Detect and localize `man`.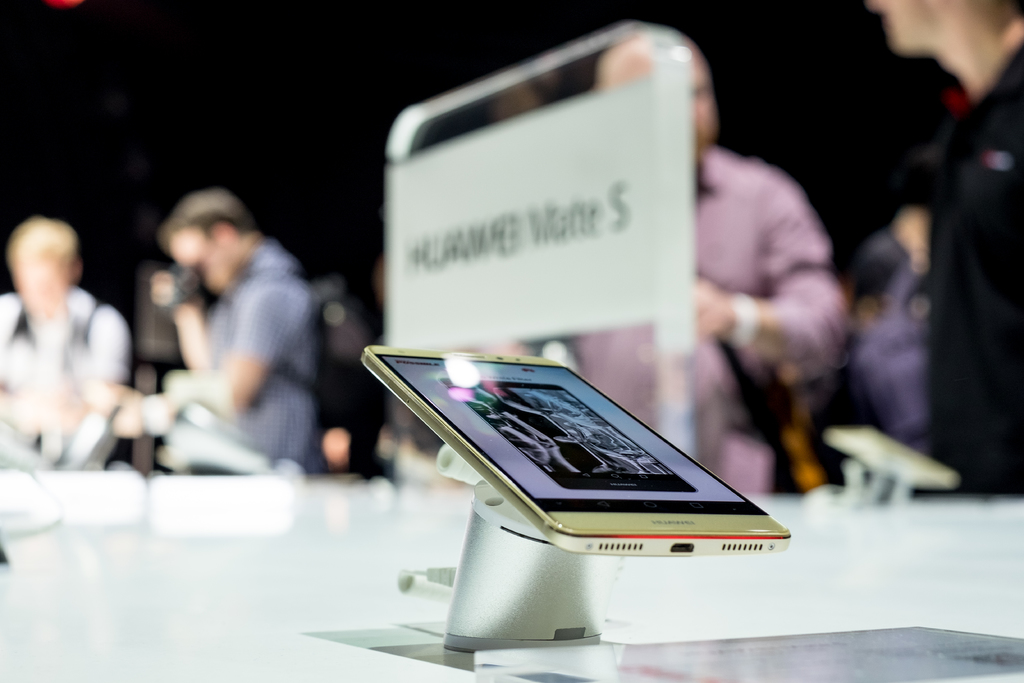
Localized at crop(535, 34, 850, 508).
